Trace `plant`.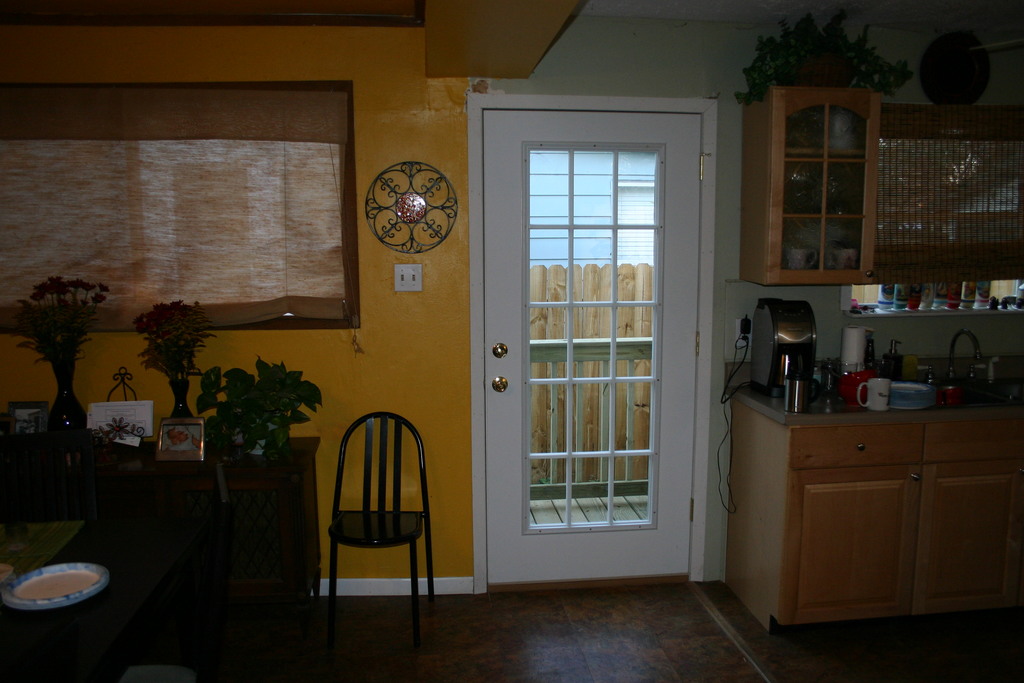
Traced to detection(194, 357, 324, 459).
